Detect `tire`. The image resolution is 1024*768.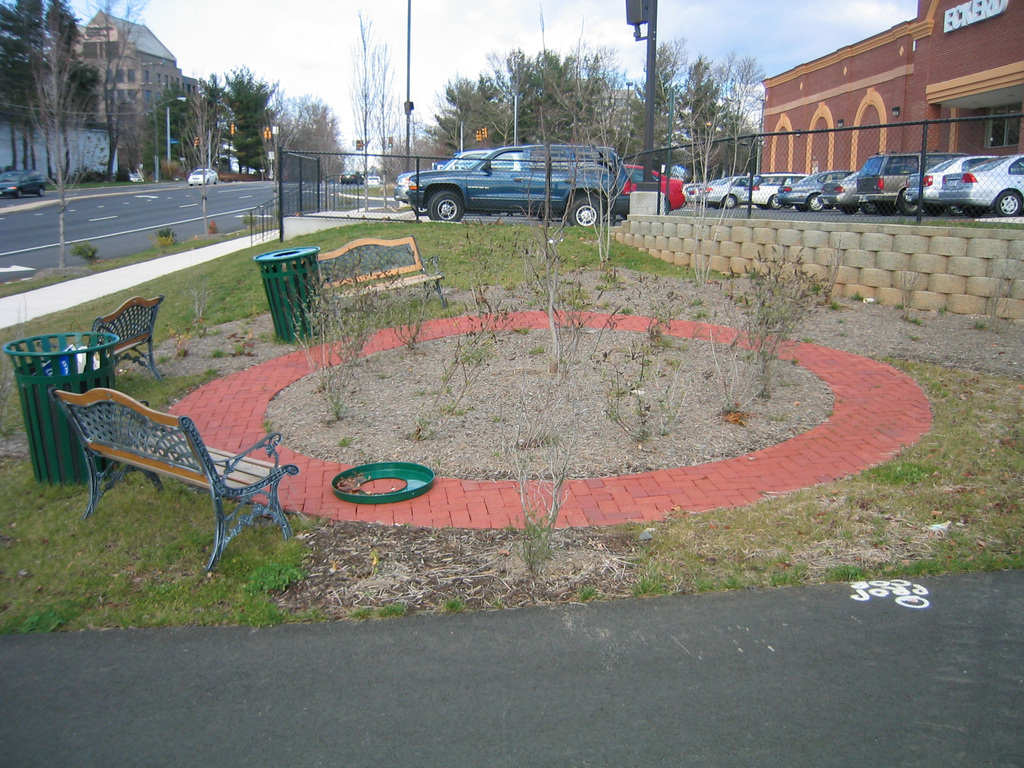
768 193 779 209.
